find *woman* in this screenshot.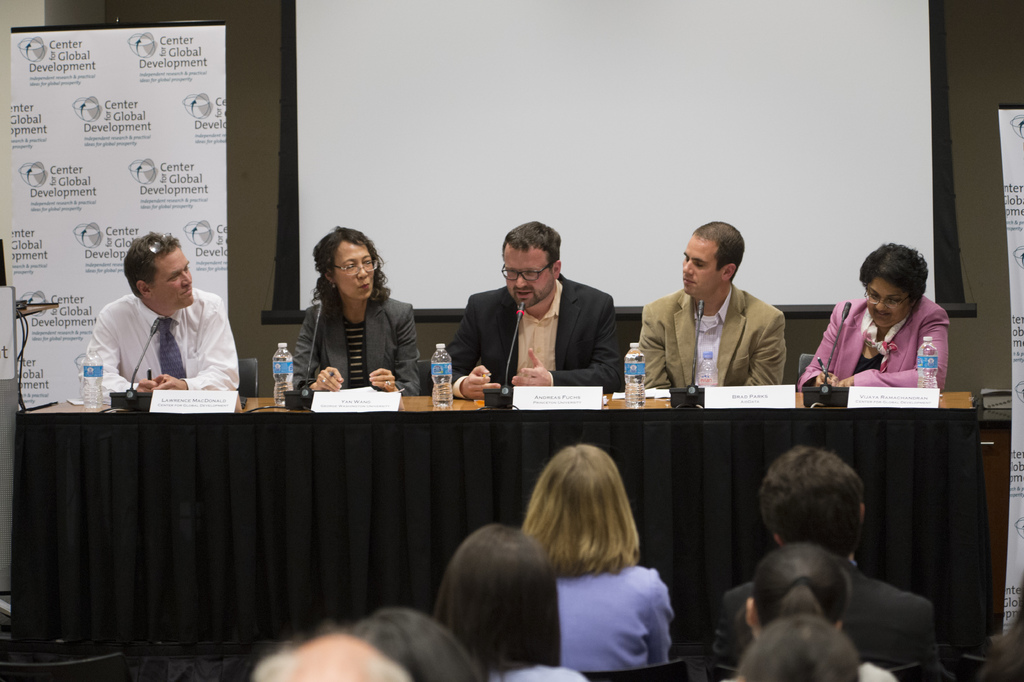
The bounding box for *woman* is (796, 239, 950, 392).
